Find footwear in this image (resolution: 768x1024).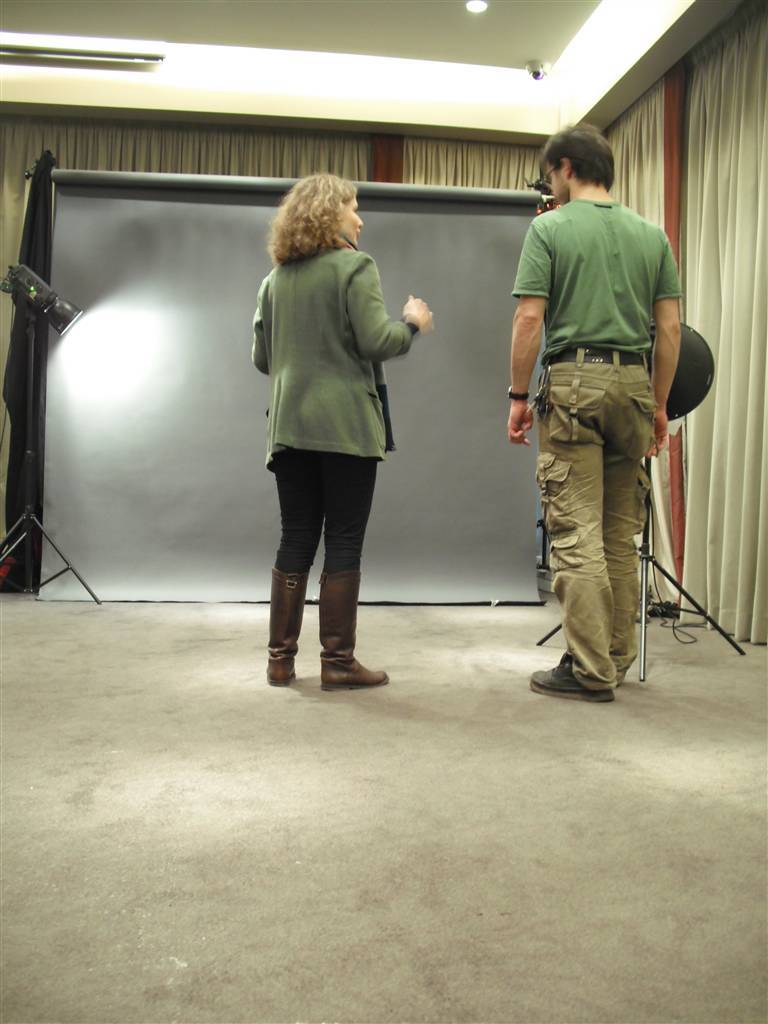
left=319, top=660, right=390, bottom=687.
